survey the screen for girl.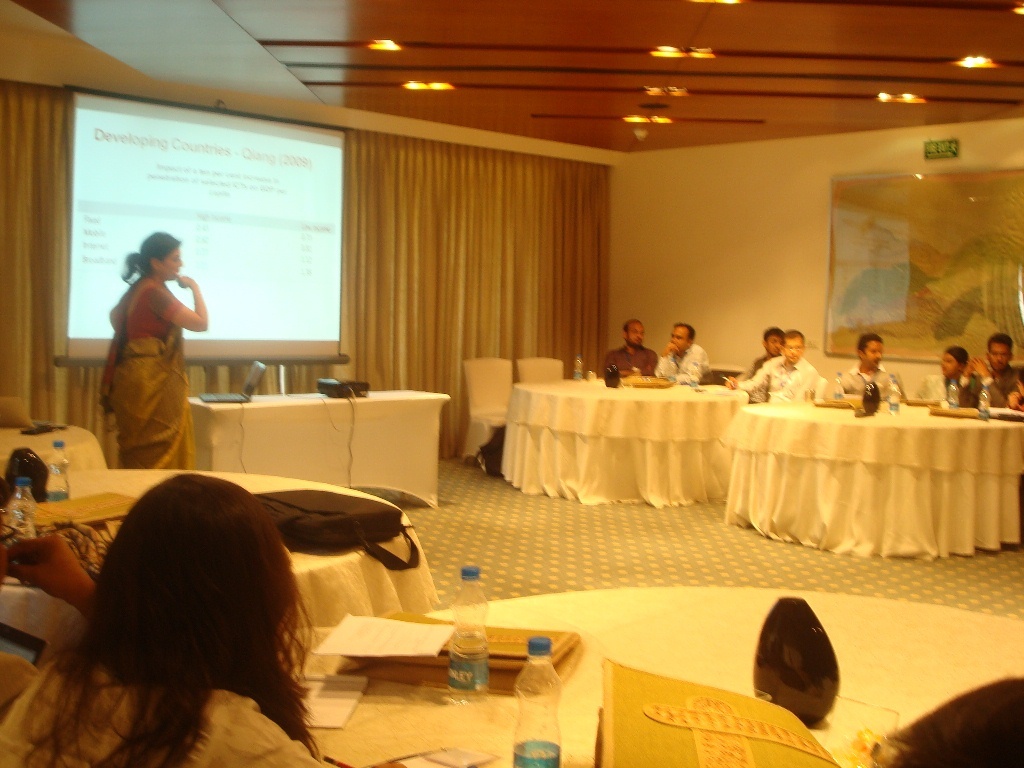
Survey found: bbox(0, 469, 333, 767).
